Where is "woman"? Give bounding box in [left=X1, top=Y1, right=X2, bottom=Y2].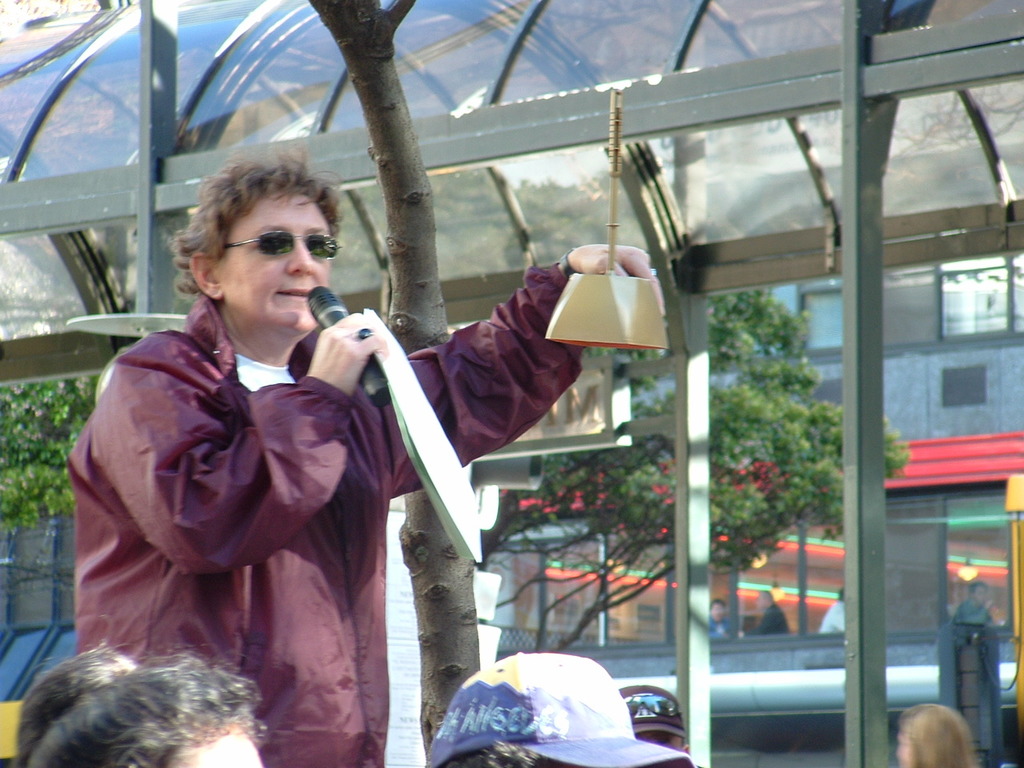
[left=894, top=702, right=978, bottom=767].
